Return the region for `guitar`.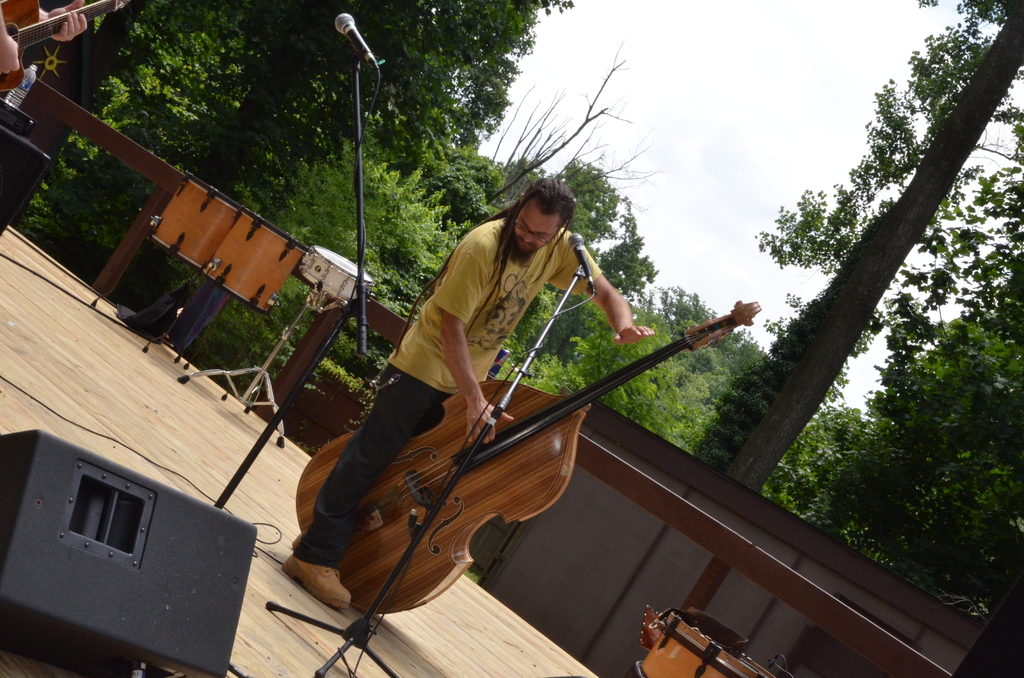
Rect(305, 302, 760, 611).
